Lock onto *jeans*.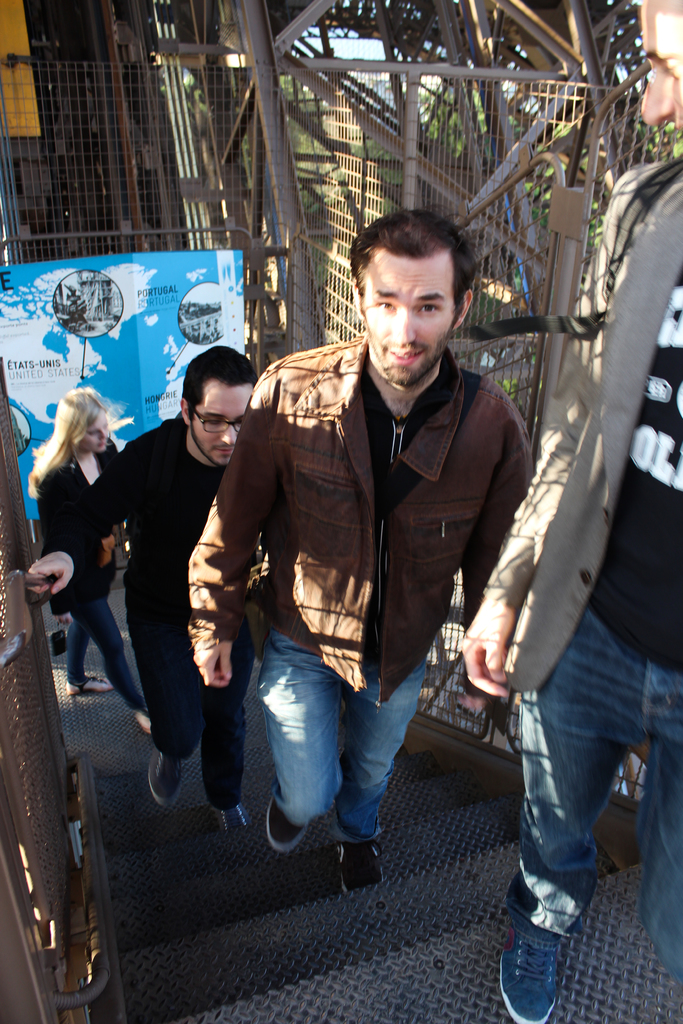
Locked: bbox=(127, 588, 242, 808).
